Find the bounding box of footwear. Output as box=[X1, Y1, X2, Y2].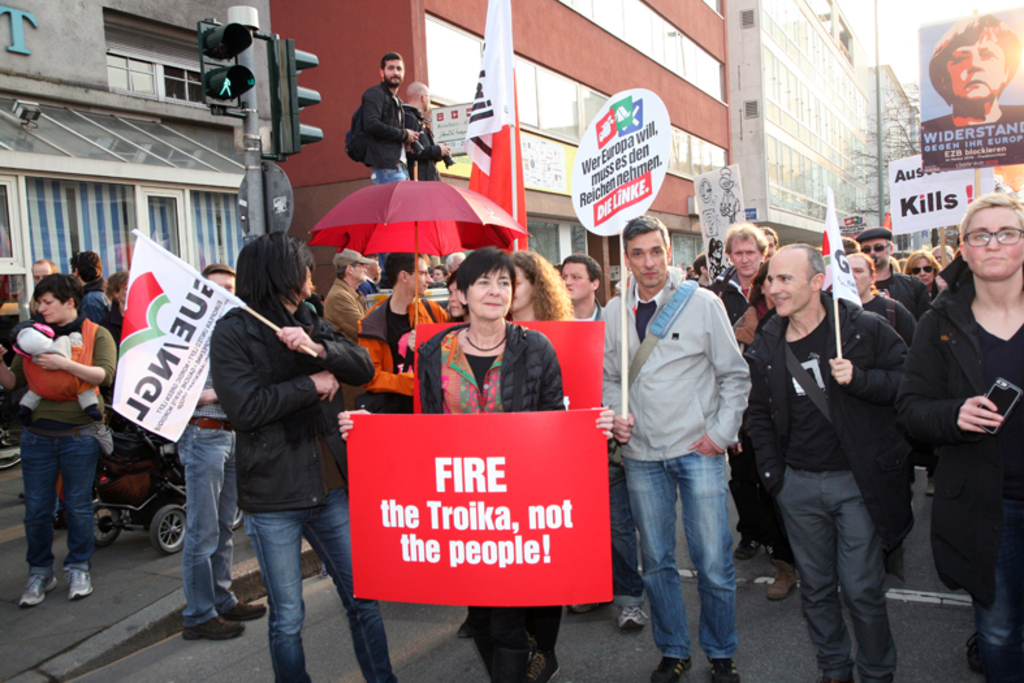
box=[708, 657, 742, 682].
